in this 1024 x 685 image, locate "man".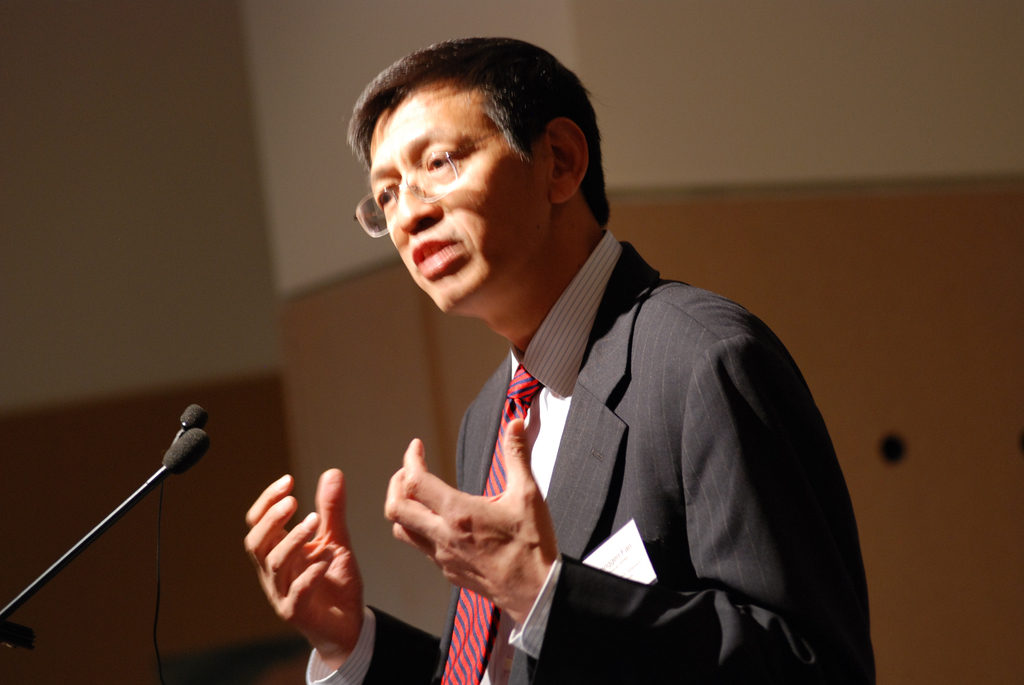
Bounding box: rect(241, 36, 878, 684).
